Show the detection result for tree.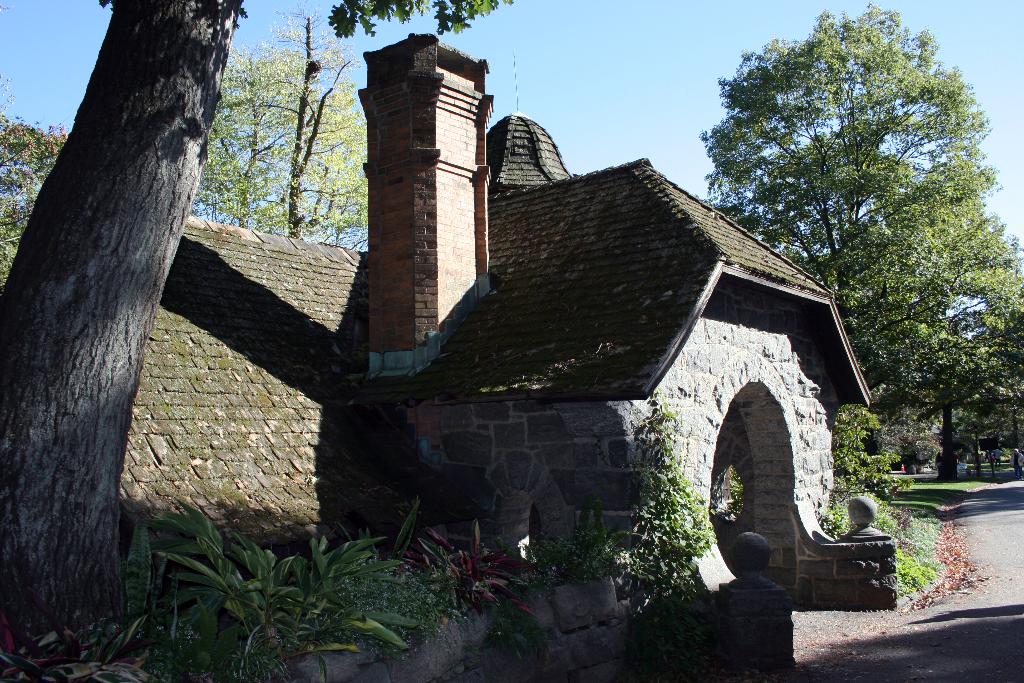
[968, 268, 1021, 477].
